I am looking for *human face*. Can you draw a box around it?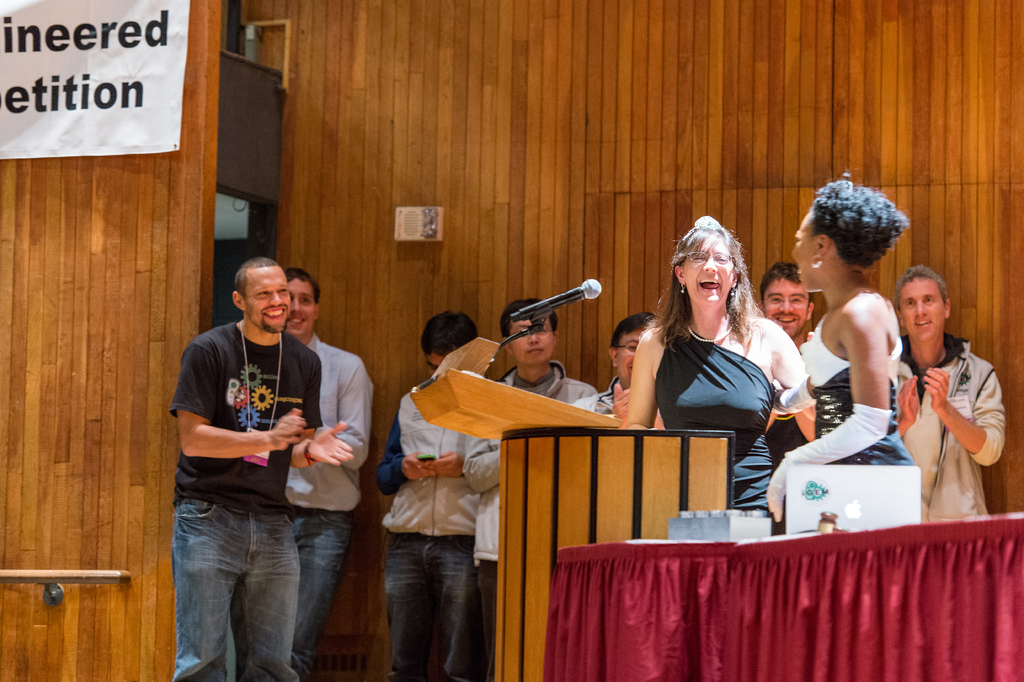
Sure, the bounding box is 424 349 454 374.
